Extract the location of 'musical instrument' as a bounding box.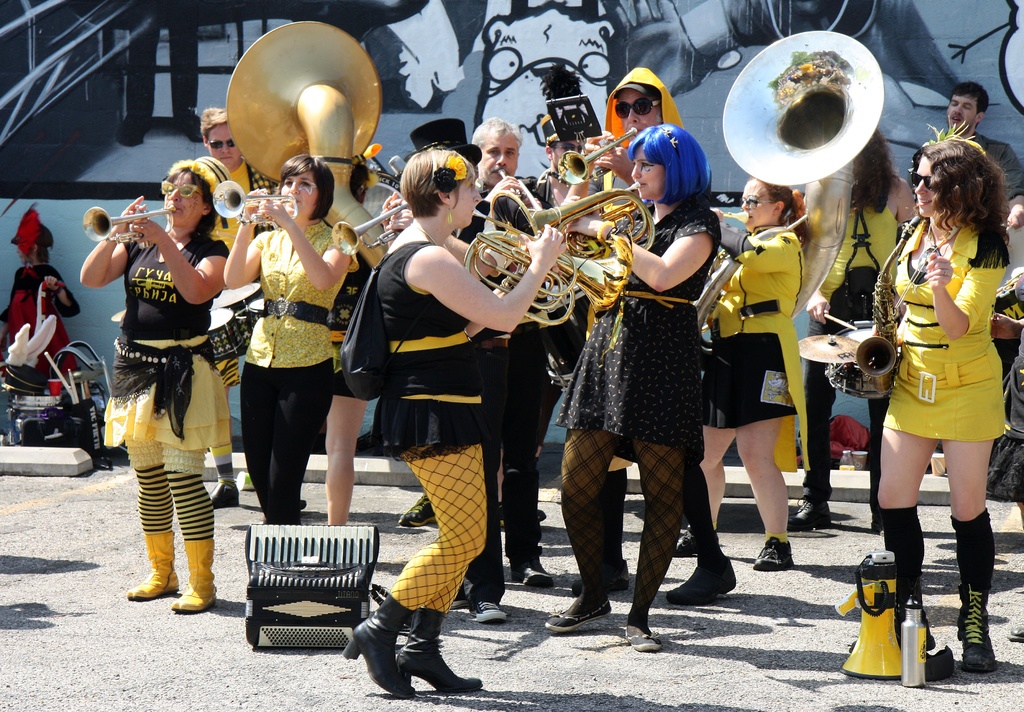
bbox(221, 17, 388, 274).
